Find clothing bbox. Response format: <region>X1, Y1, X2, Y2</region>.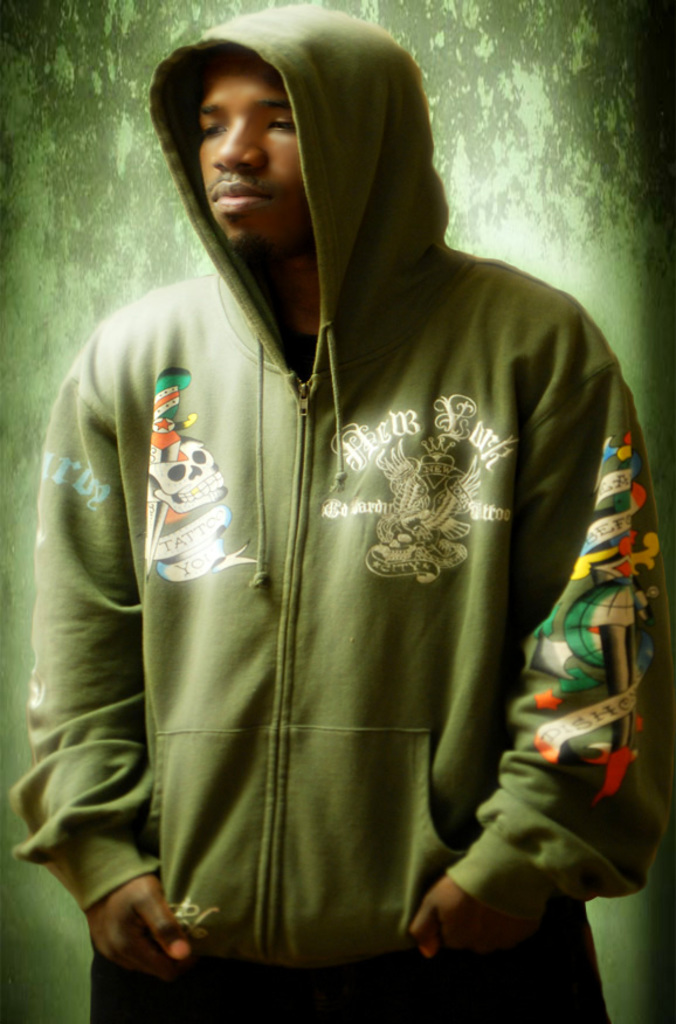
<region>60, 124, 629, 1015</region>.
